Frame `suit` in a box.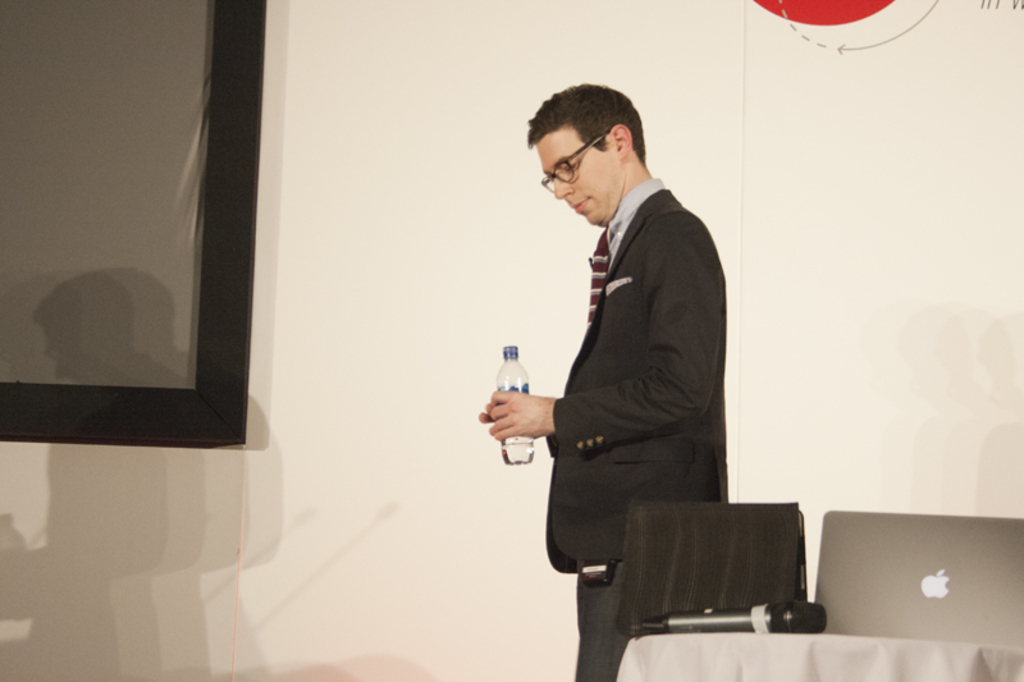
<region>497, 74, 742, 640</region>.
